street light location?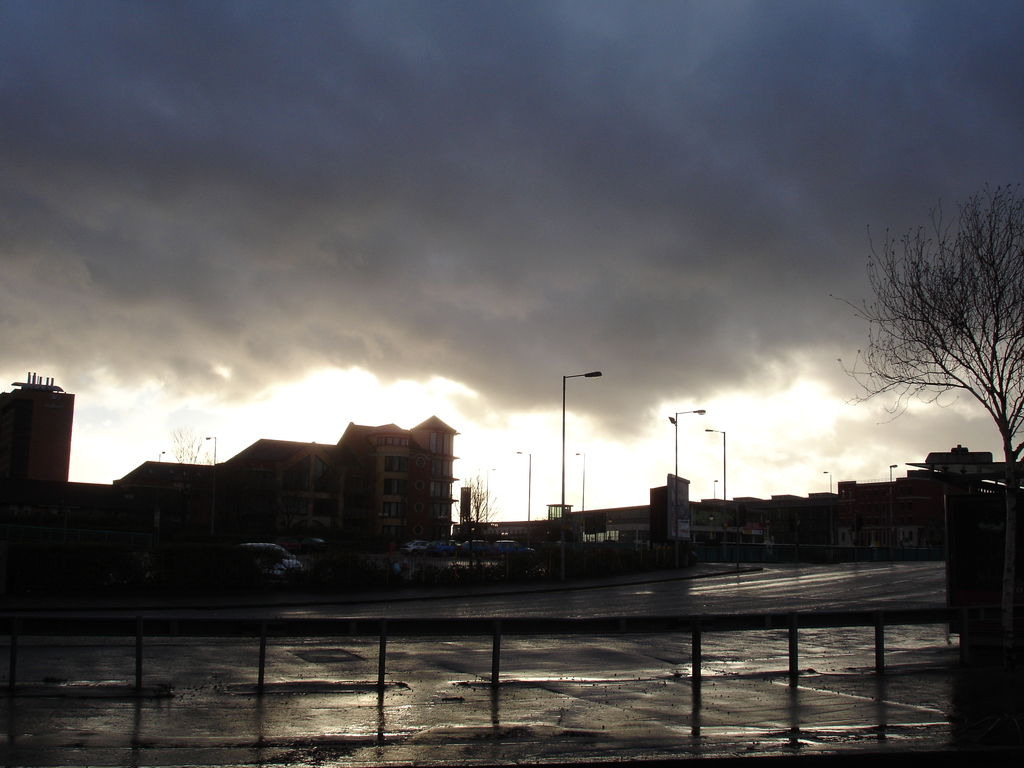
<bbox>560, 366, 605, 587</bbox>
